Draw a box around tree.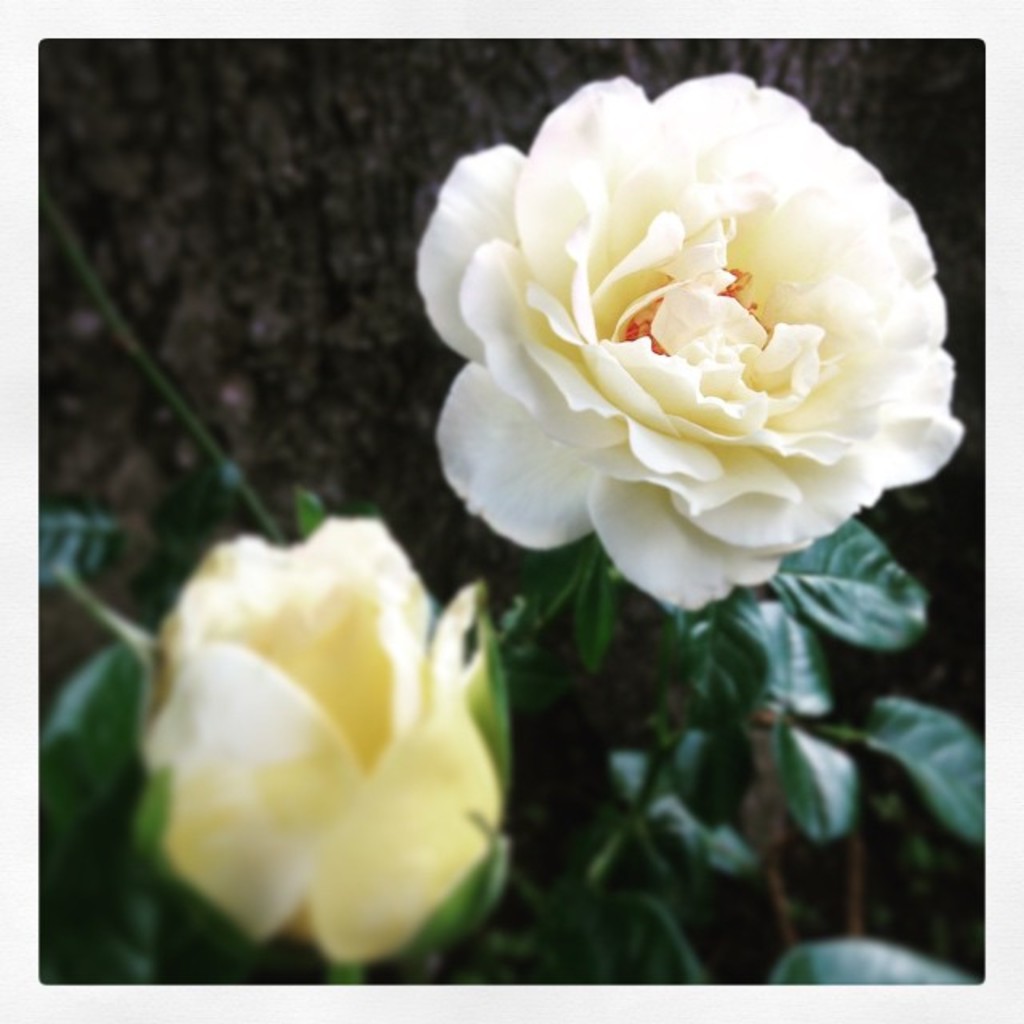
35,40,987,728.
